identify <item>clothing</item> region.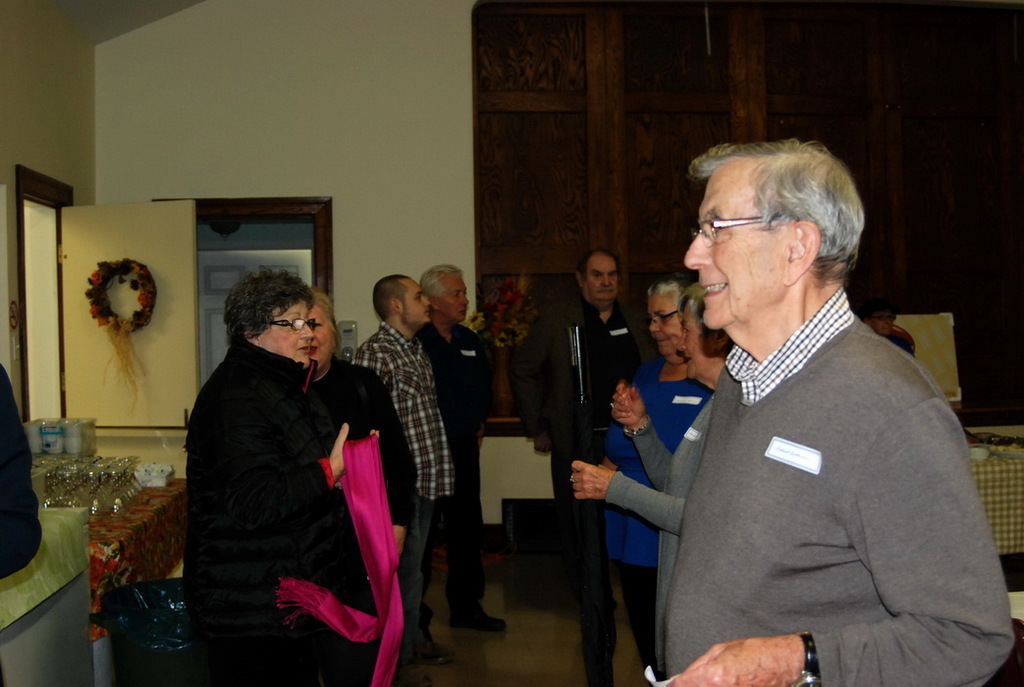
Region: box(201, 337, 336, 686).
